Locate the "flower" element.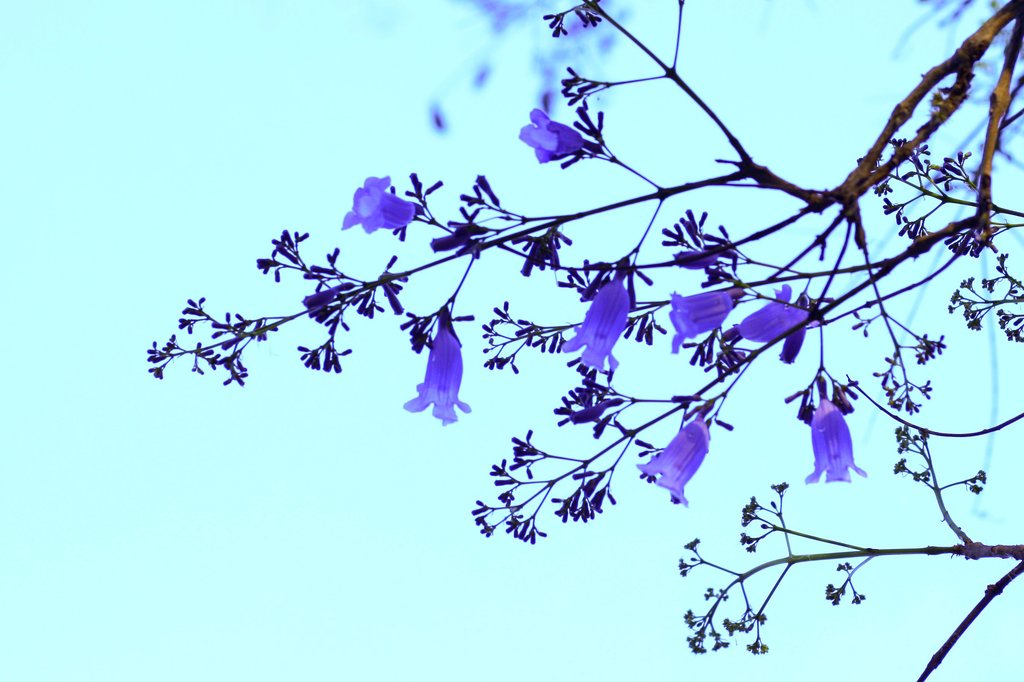
Element bbox: box(515, 107, 594, 163).
